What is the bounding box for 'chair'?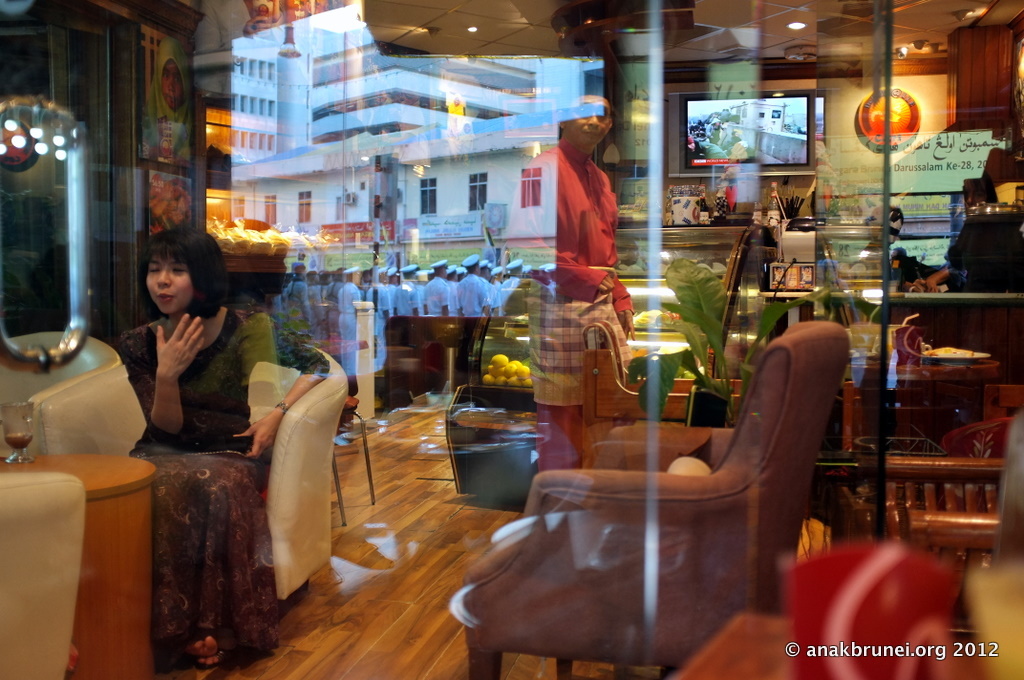
41,345,351,604.
